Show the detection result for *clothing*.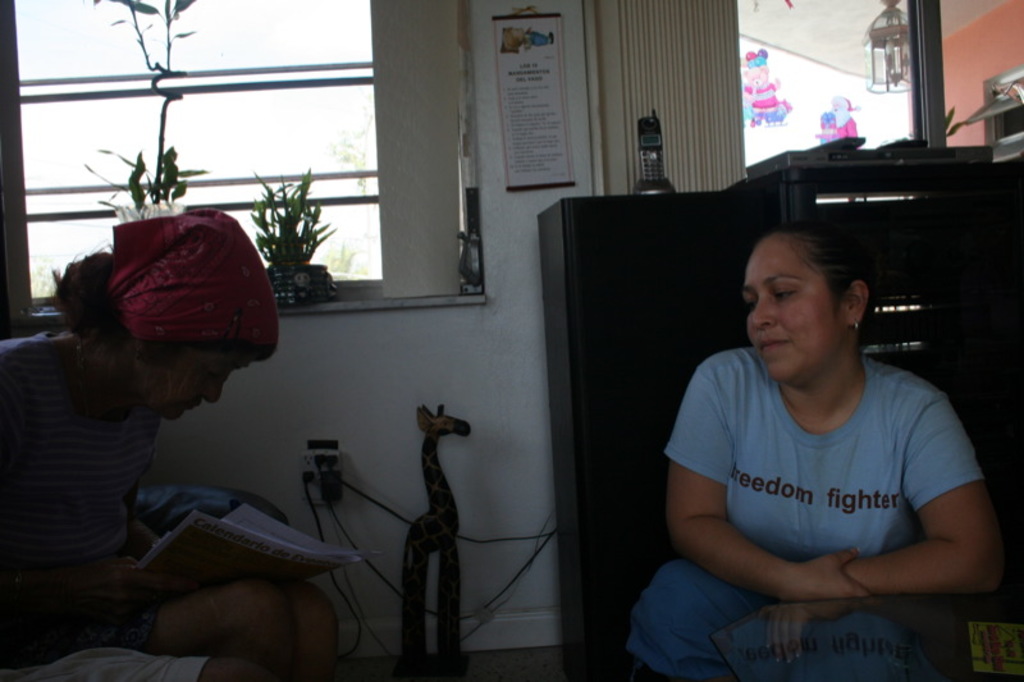
locate(618, 349, 987, 681).
